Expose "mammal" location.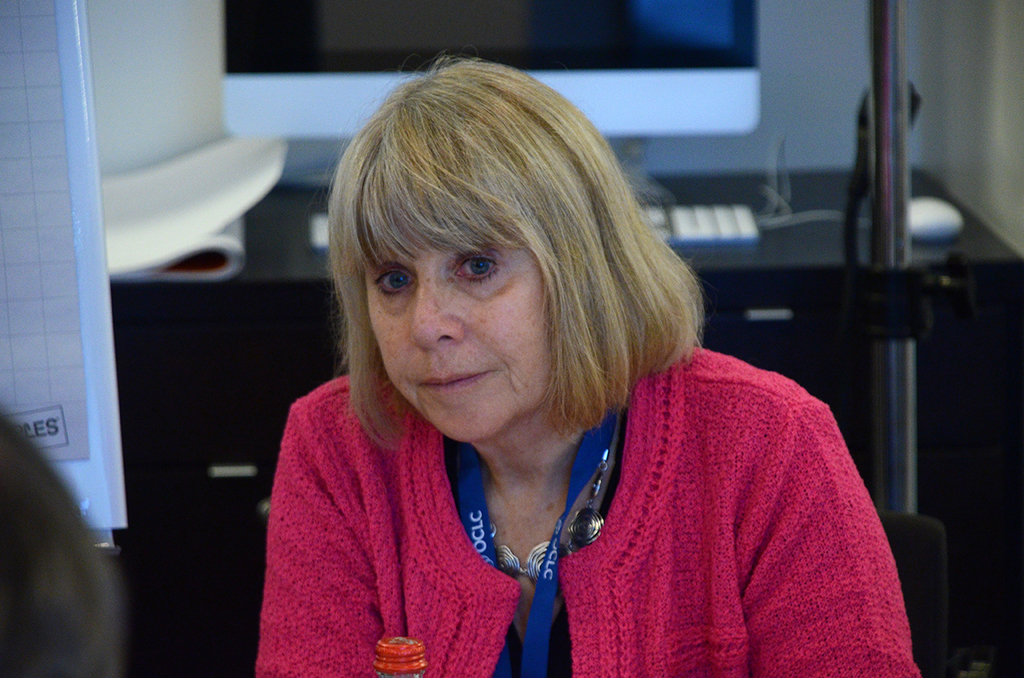
Exposed at 166:38:891:677.
